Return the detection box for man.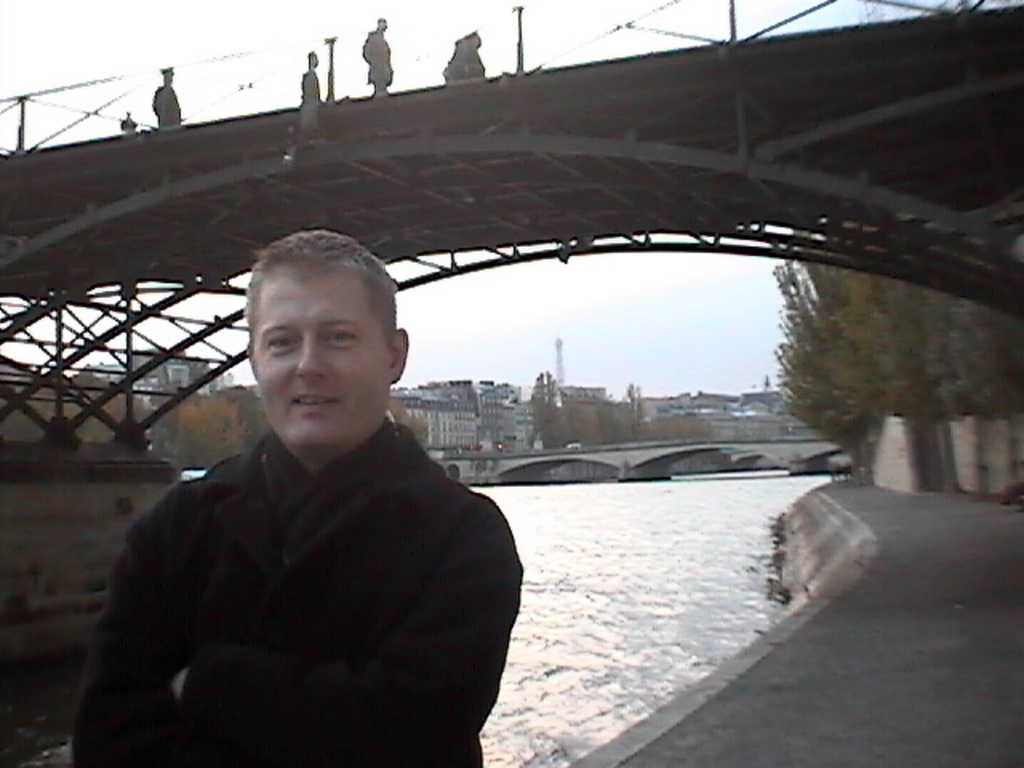
{"left": 64, "top": 230, "right": 504, "bottom": 766}.
